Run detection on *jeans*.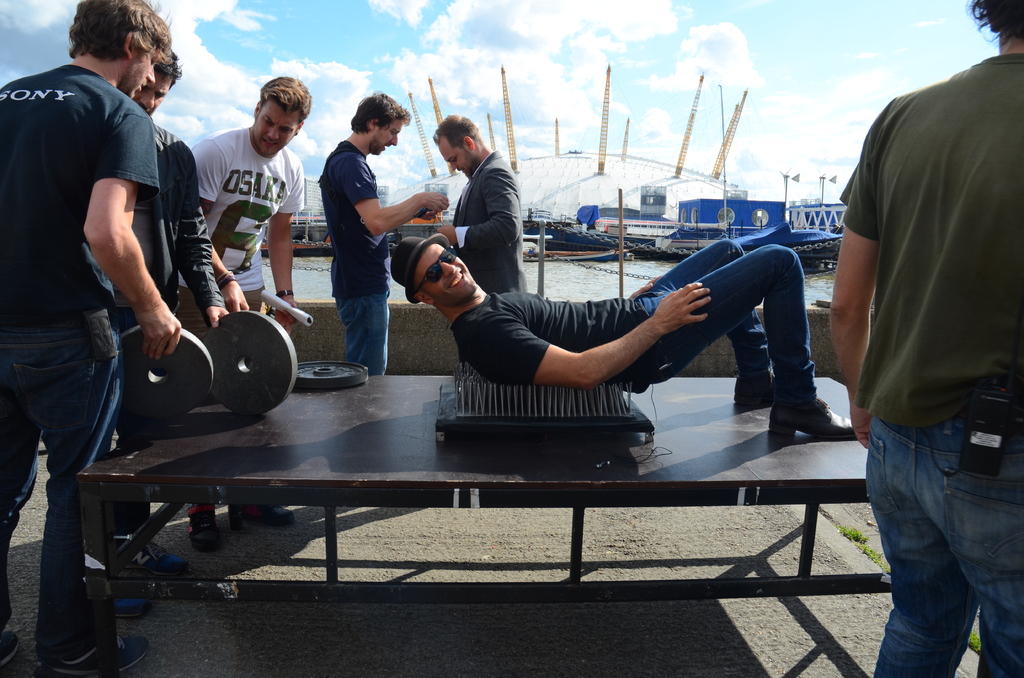
Result: 0 314 127 660.
